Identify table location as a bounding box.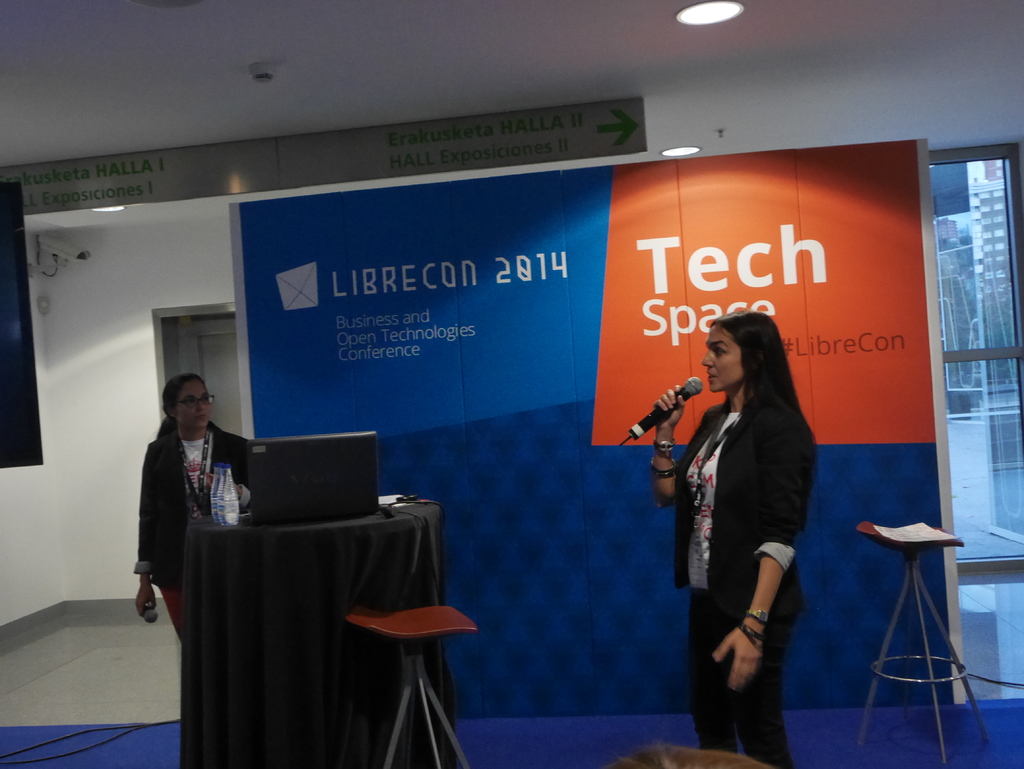
pyautogui.locateOnScreen(132, 488, 451, 768).
